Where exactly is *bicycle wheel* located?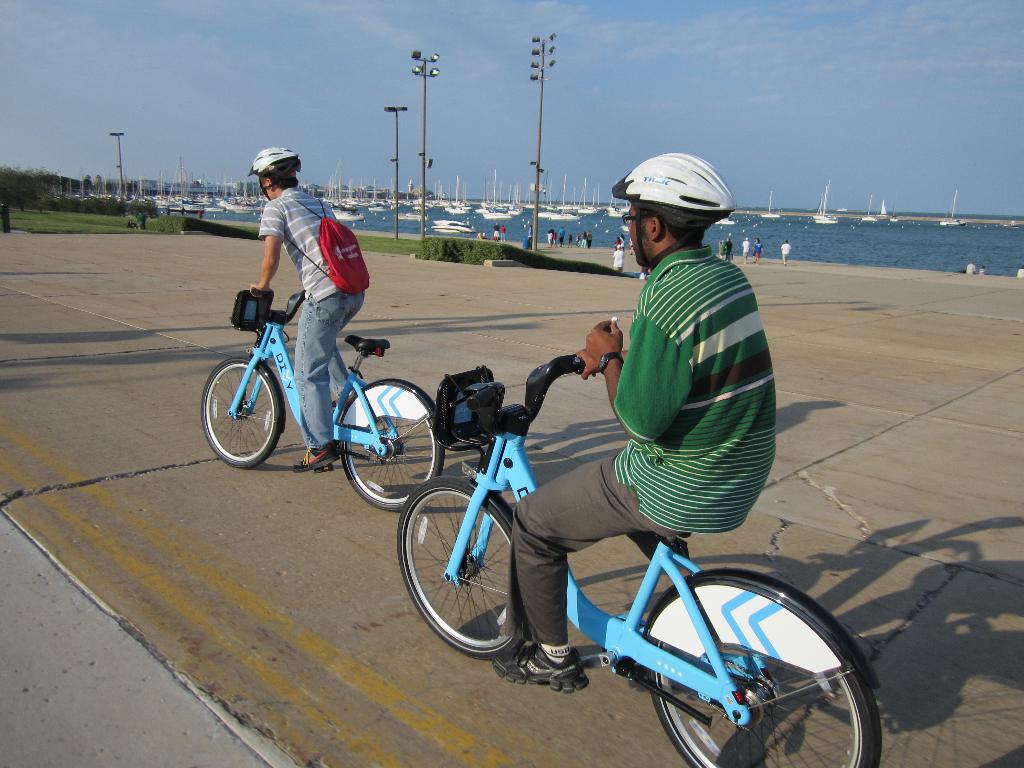
Its bounding box is detection(396, 467, 532, 660).
